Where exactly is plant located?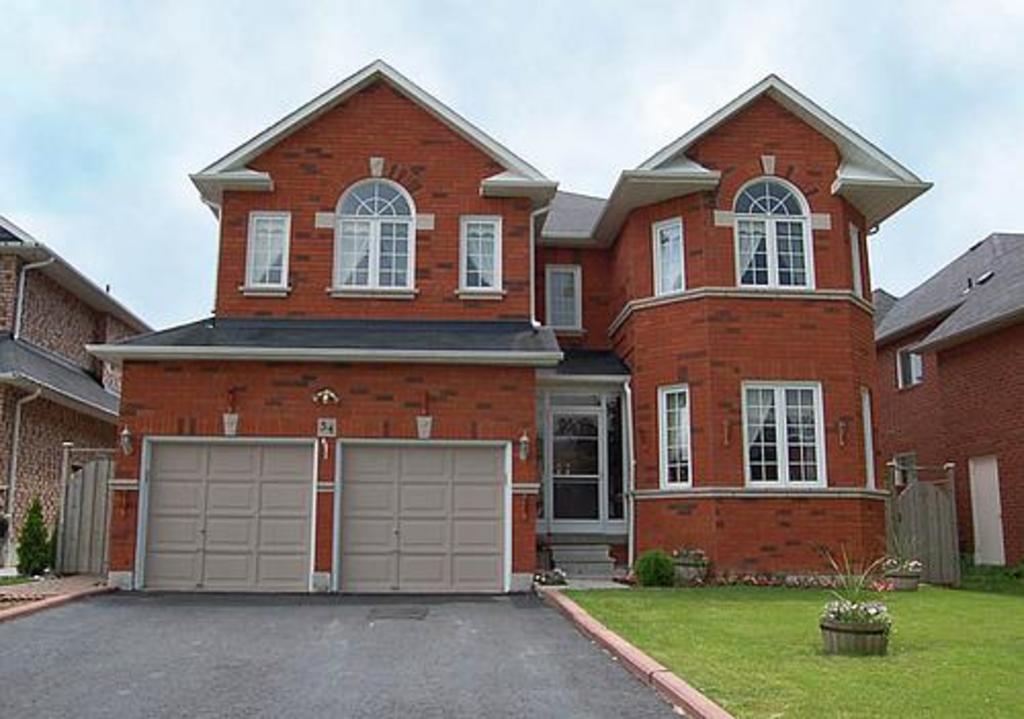
Its bounding box is locate(0, 565, 35, 604).
